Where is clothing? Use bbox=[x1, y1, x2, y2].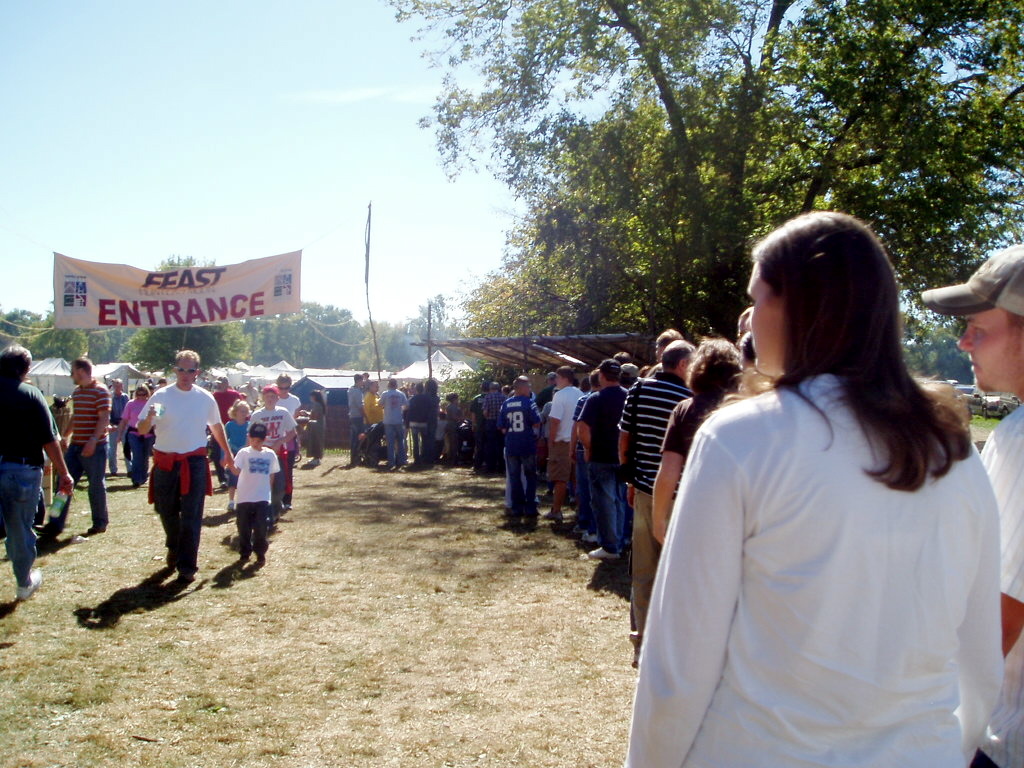
bbox=[304, 395, 324, 461].
